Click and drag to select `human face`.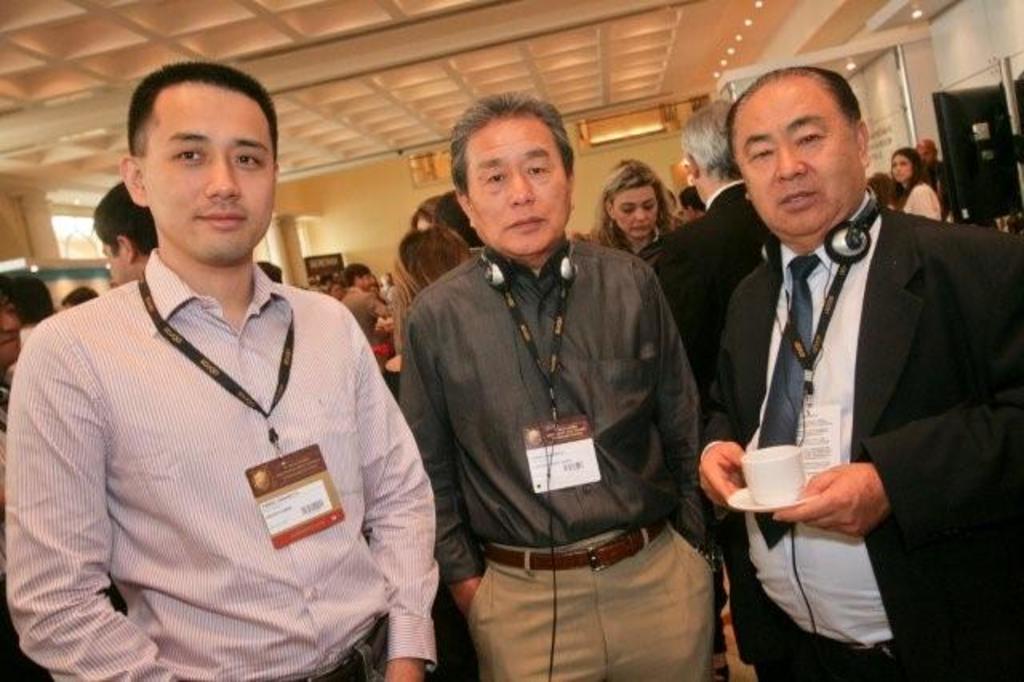
Selection: 0, 290, 22, 354.
